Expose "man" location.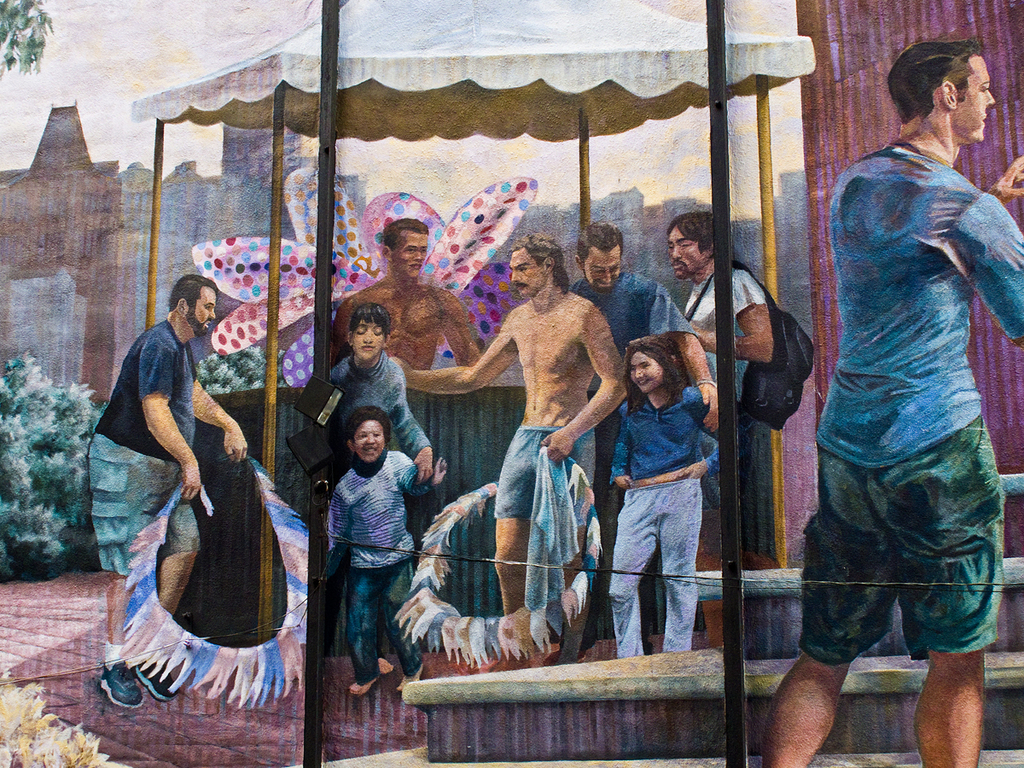
Exposed at x1=765 y1=40 x2=1023 y2=767.
